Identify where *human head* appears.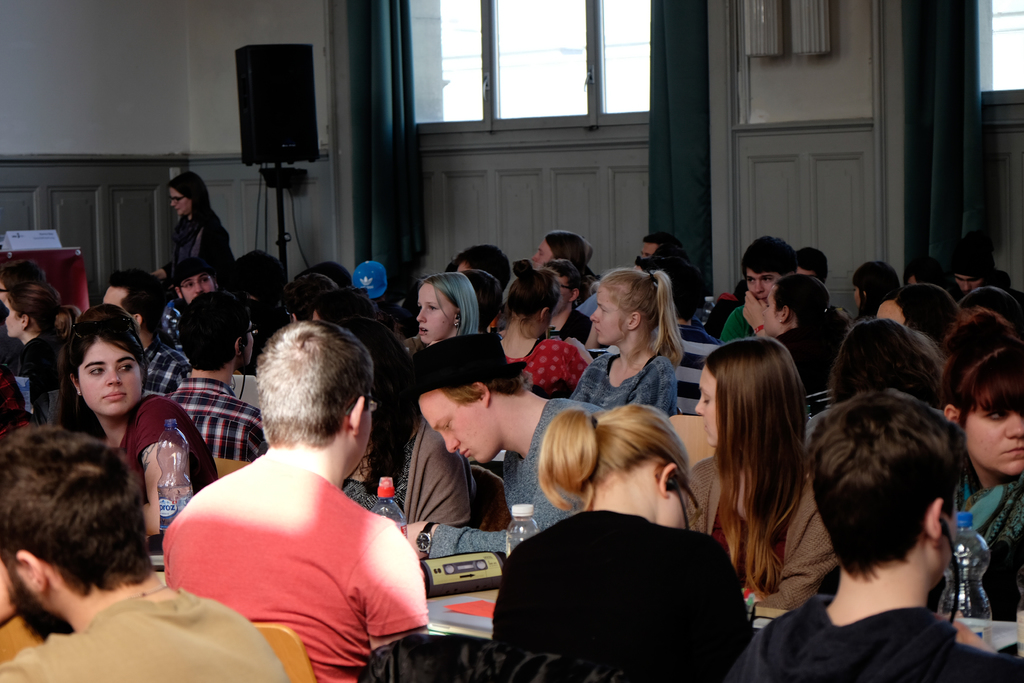
Appears at left=957, top=285, right=1023, bottom=327.
